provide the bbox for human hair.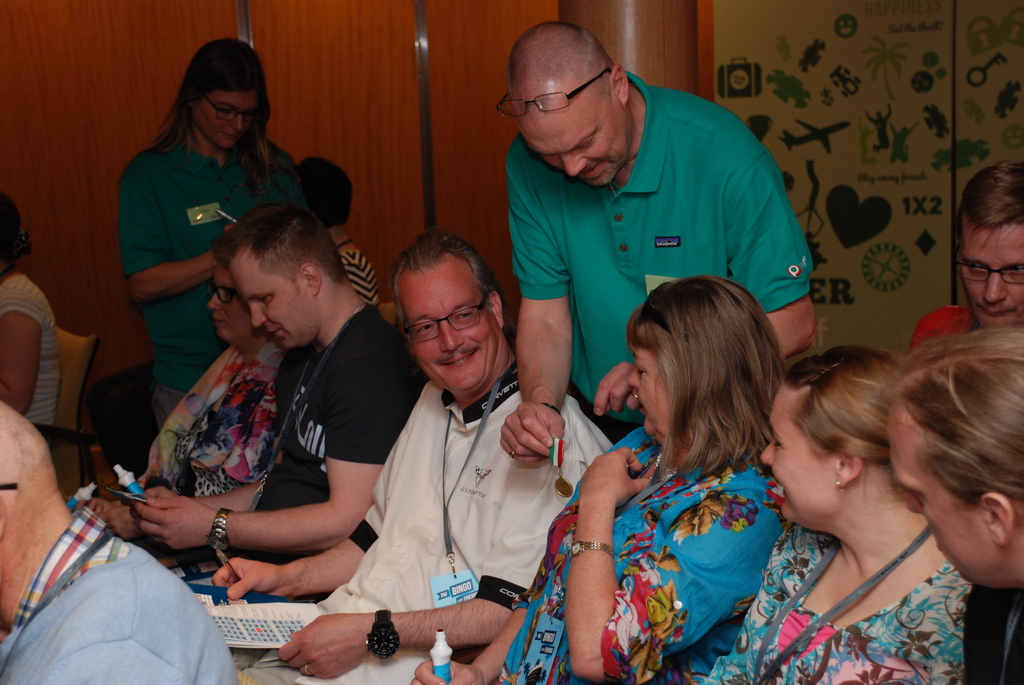
select_region(391, 231, 502, 328).
